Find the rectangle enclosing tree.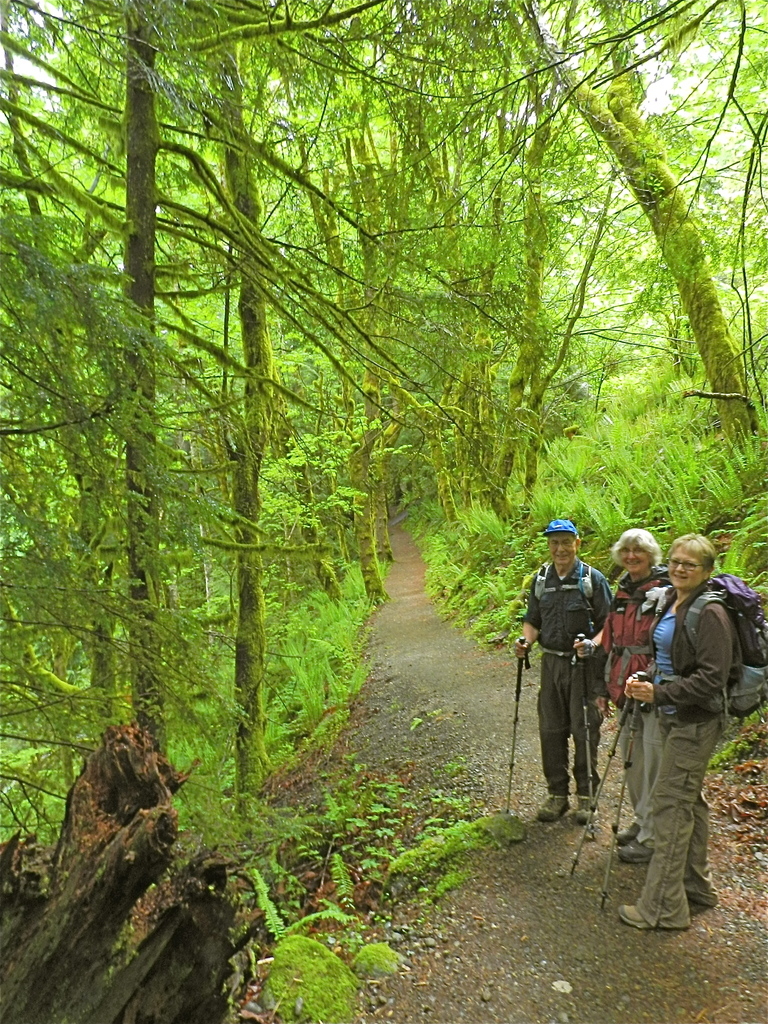
97,28,702,588.
